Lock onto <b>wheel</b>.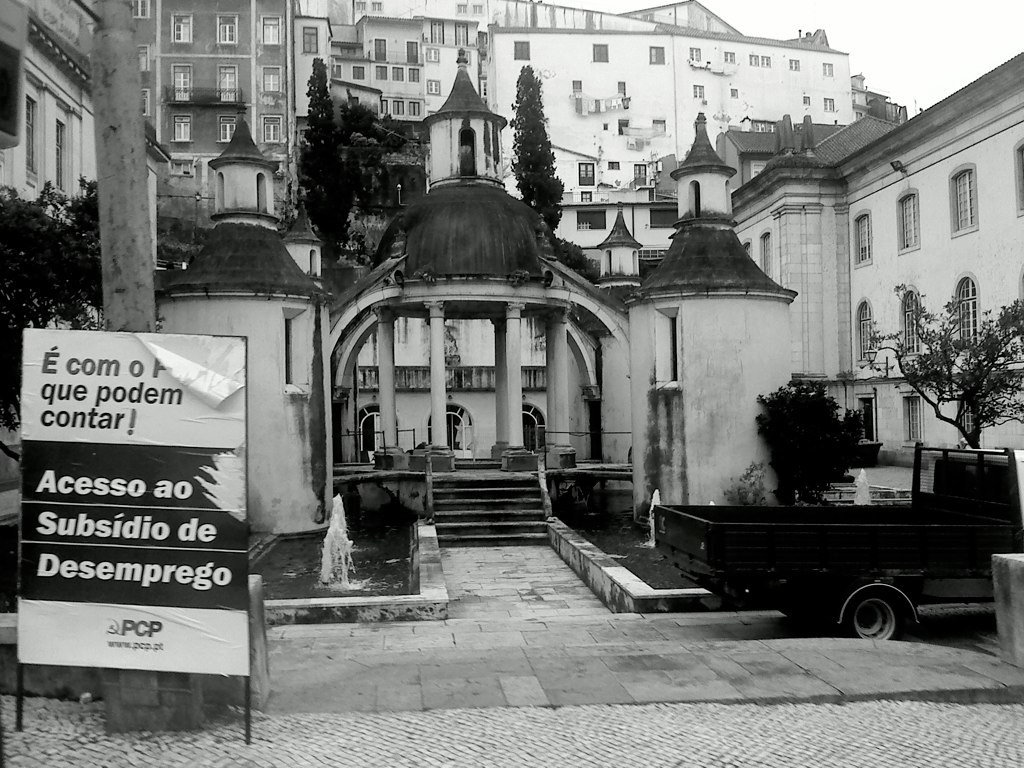
Locked: {"left": 829, "top": 581, "right": 915, "bottom": 643}.
